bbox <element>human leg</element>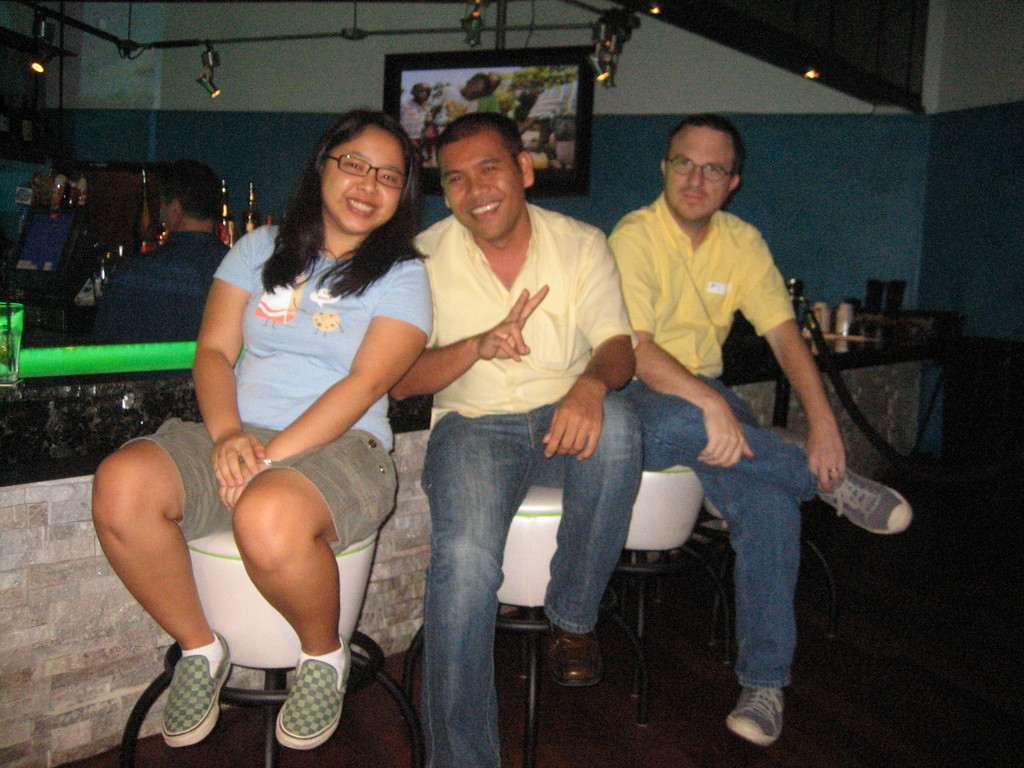
bbox=(537, 401, 644, 685)
